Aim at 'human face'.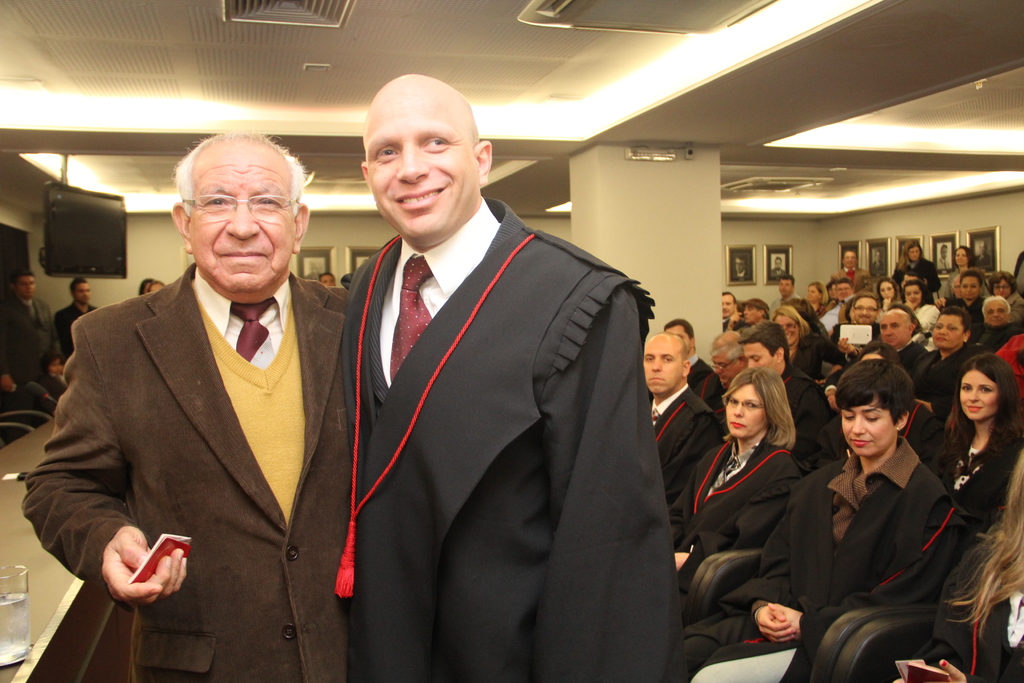
Aimed at [963, 368, 1000, 418].
